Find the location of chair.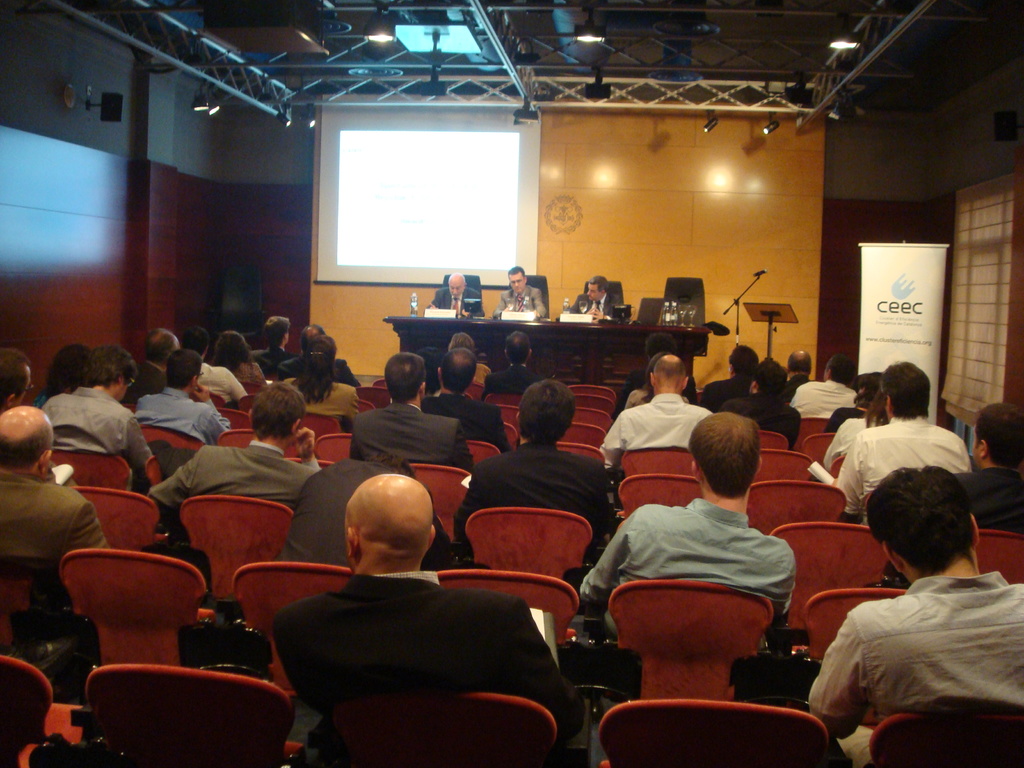
Location: Rect(284, 458, 332, 471).
